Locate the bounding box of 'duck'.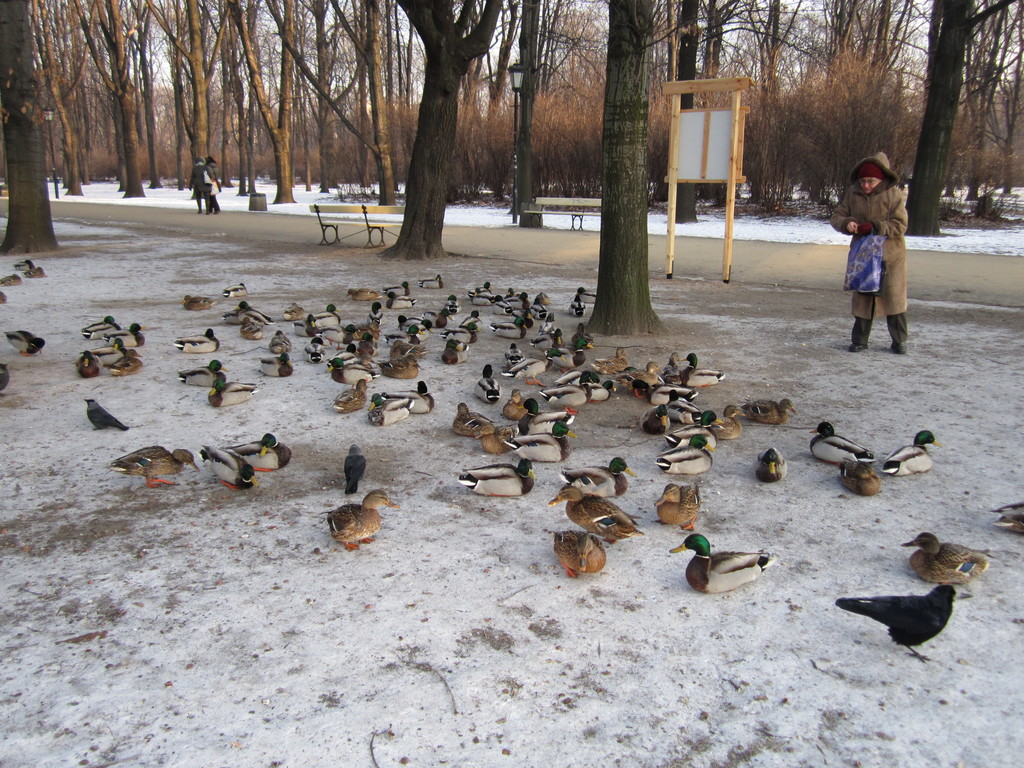
Bounding box: [898, 531, 988, 585].
